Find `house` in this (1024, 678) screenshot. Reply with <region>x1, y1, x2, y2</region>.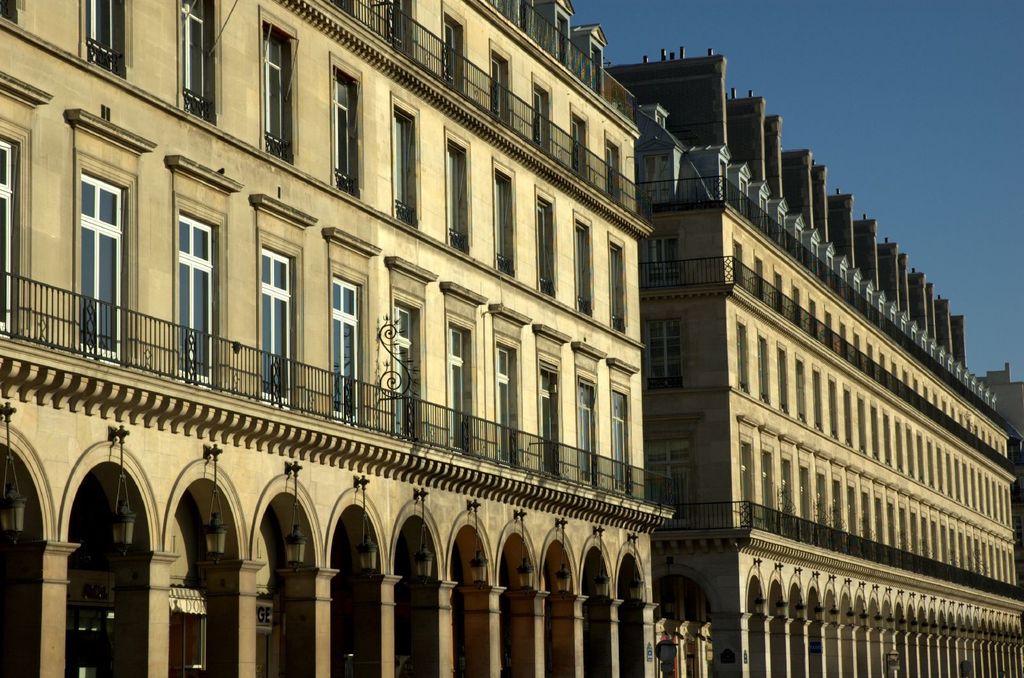
<region>0, 0, 648, 677</region>.
